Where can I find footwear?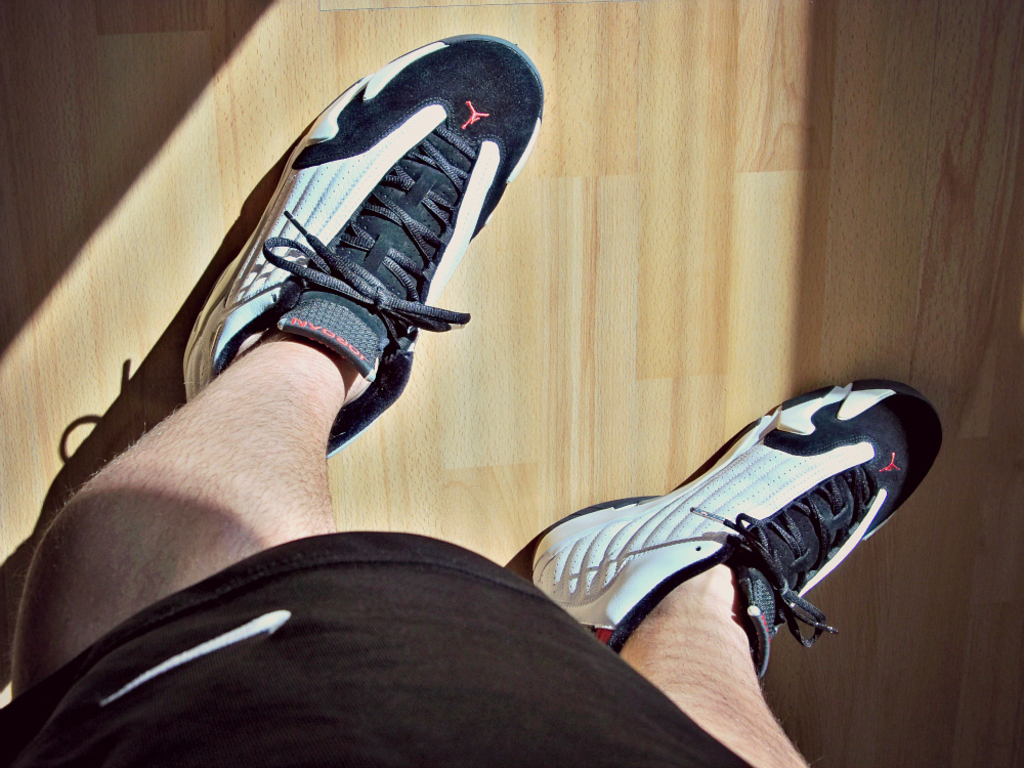
You can find it at detection(180, 32, 552, 470).
